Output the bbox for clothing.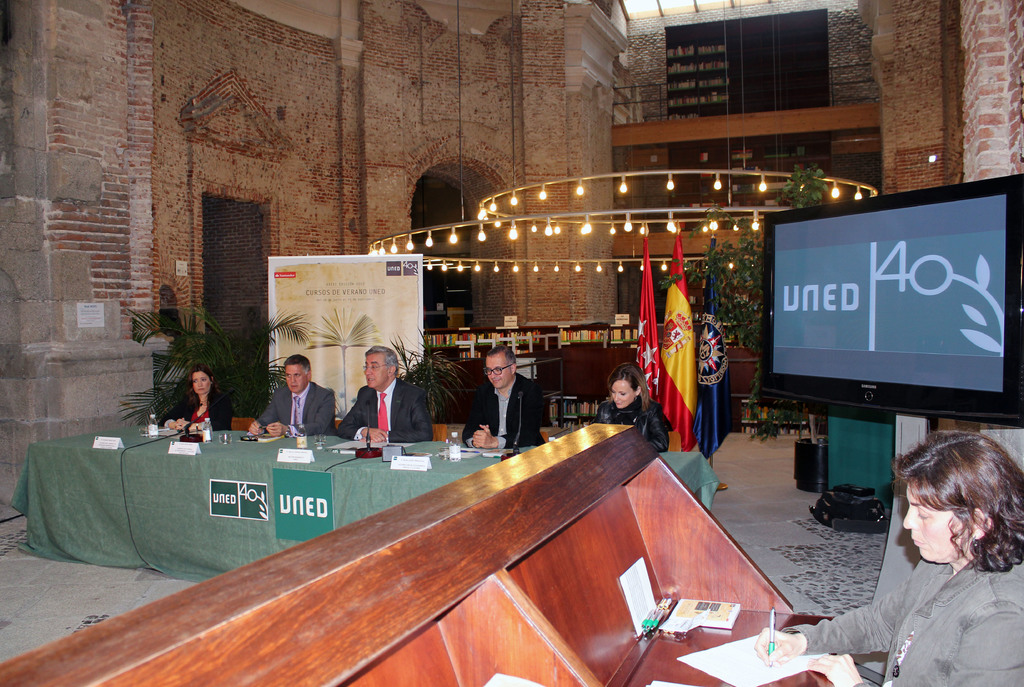
detection(600, 396, 671, 451).
